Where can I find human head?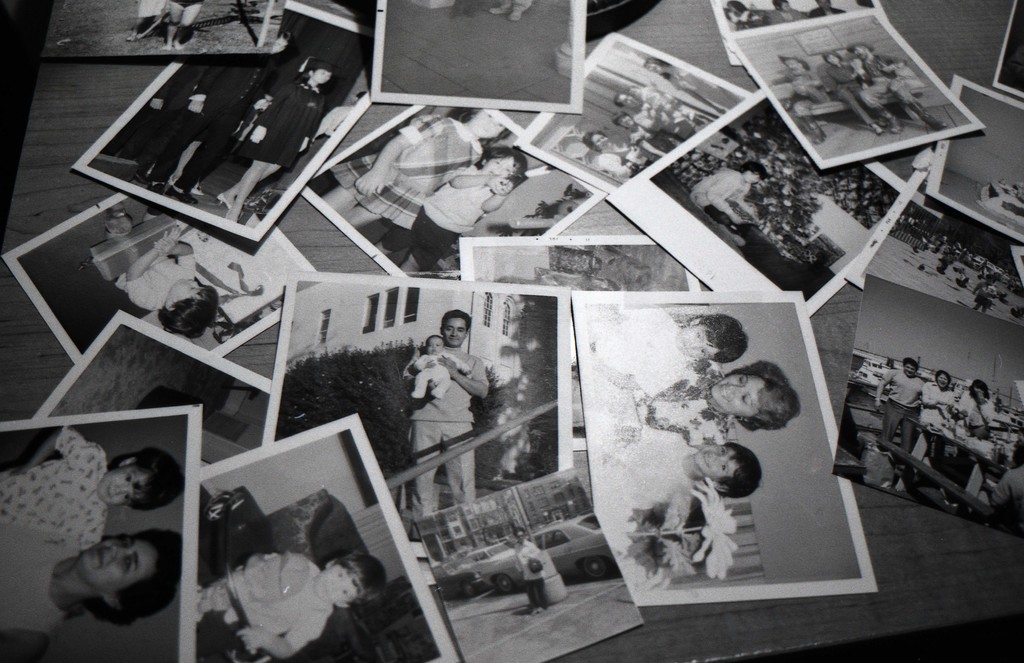
You can find it at [left=646, top=60, right=662, bottom=75].
